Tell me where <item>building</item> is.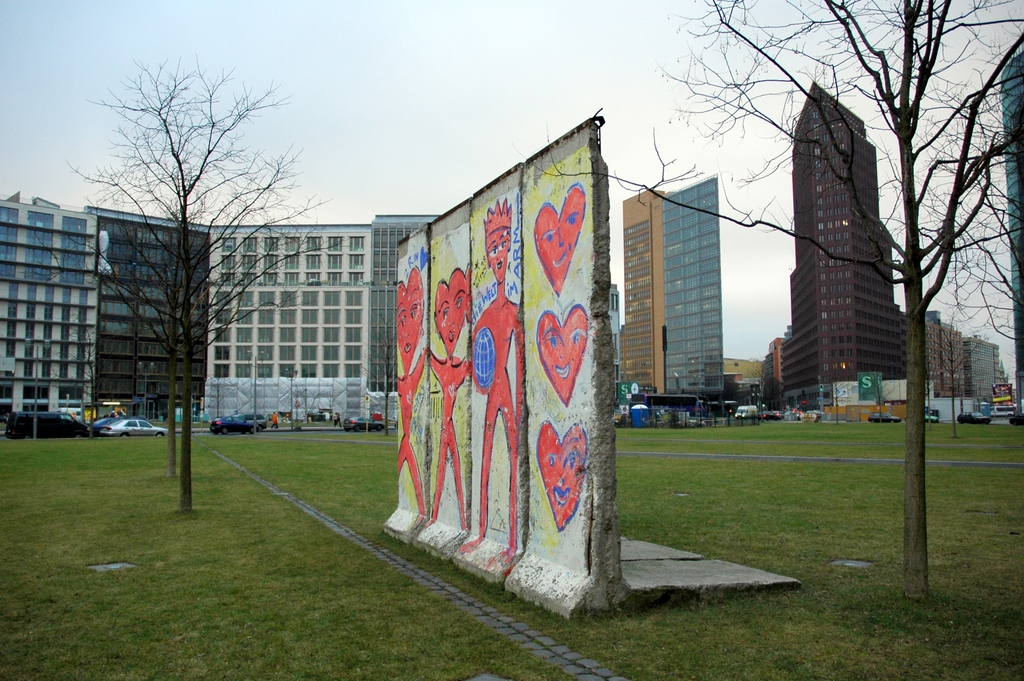
<item>building</item> is at [970,338,1002,398].
